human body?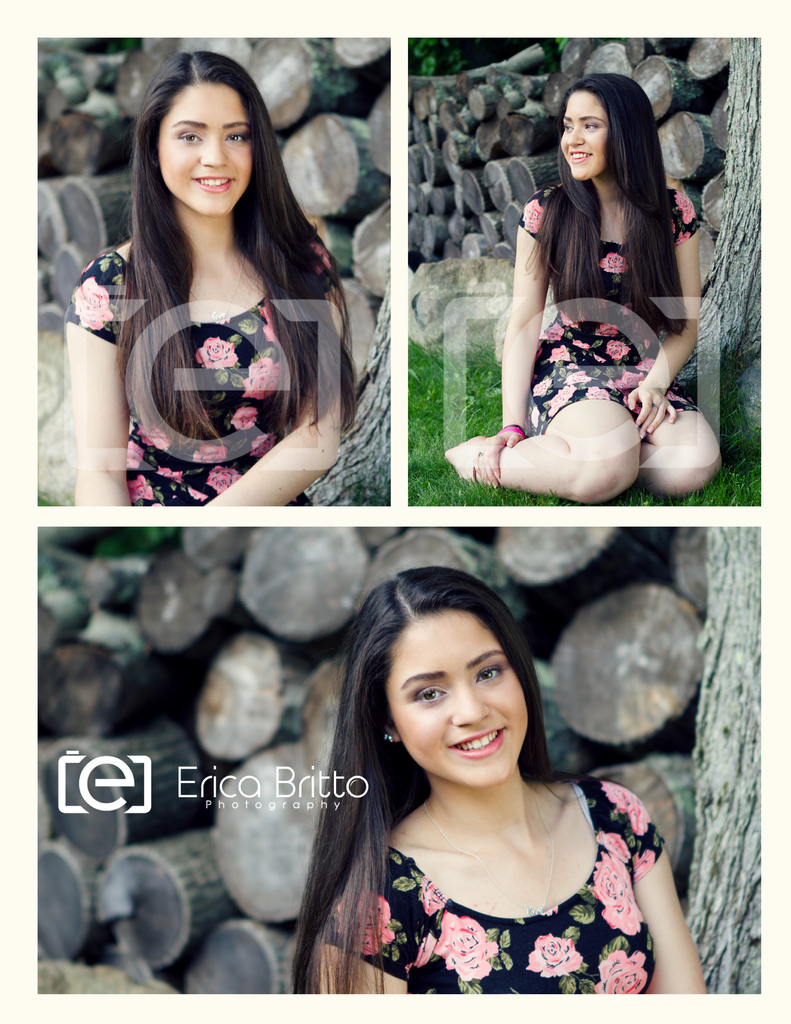
x1=285 y1=572 x2=694 y2=1015
